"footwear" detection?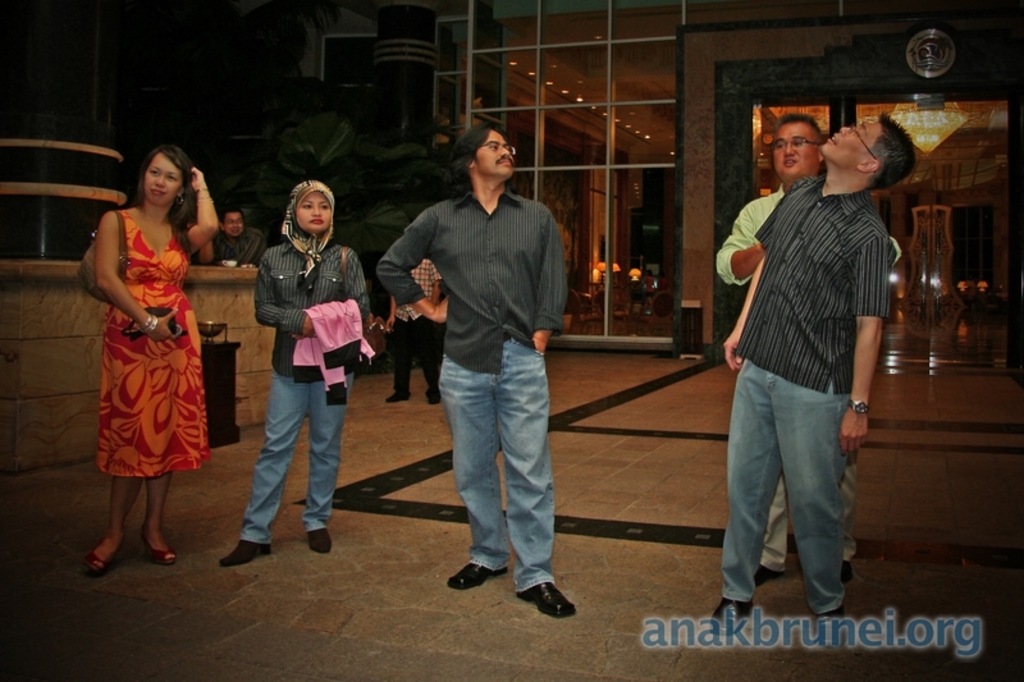
(447, 566, 503, 594)
